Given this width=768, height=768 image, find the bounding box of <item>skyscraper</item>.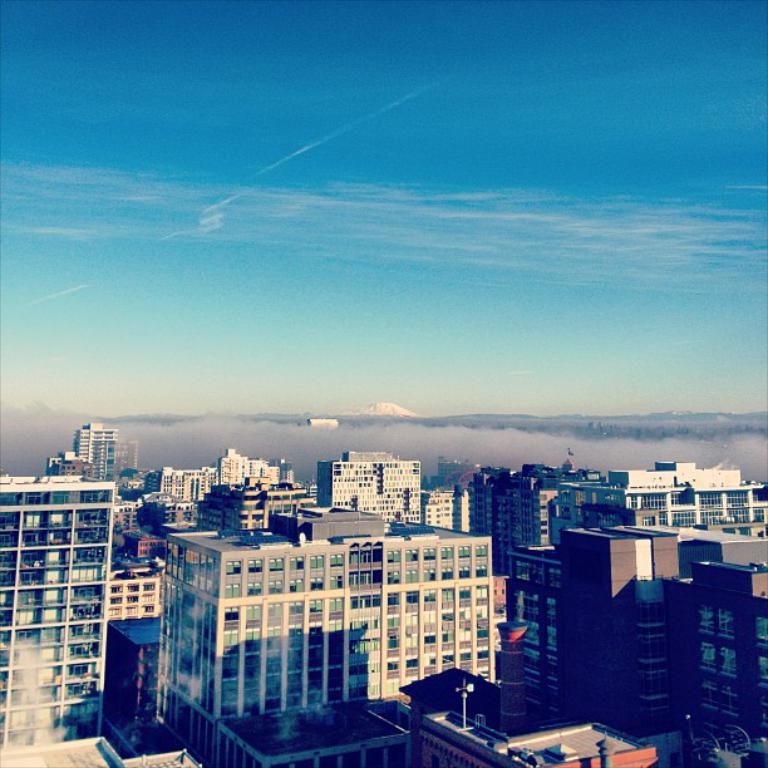
BBox(499, 461, 579, 724).
